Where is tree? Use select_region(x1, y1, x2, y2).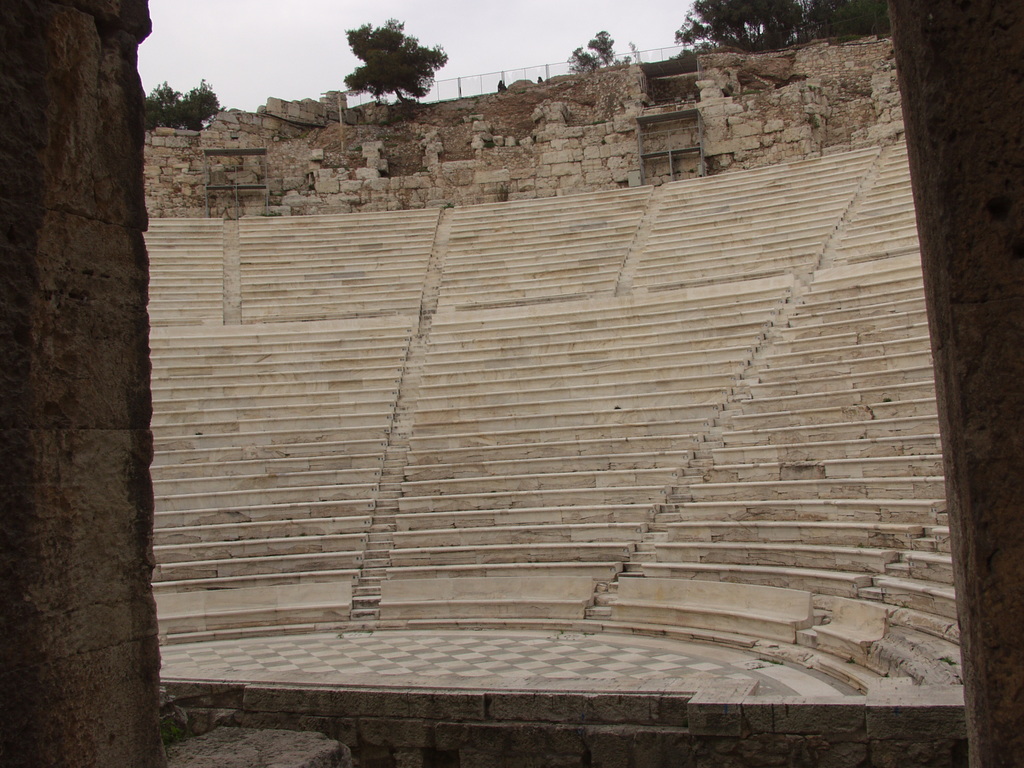
select_region(568, 31, 632, 76).
